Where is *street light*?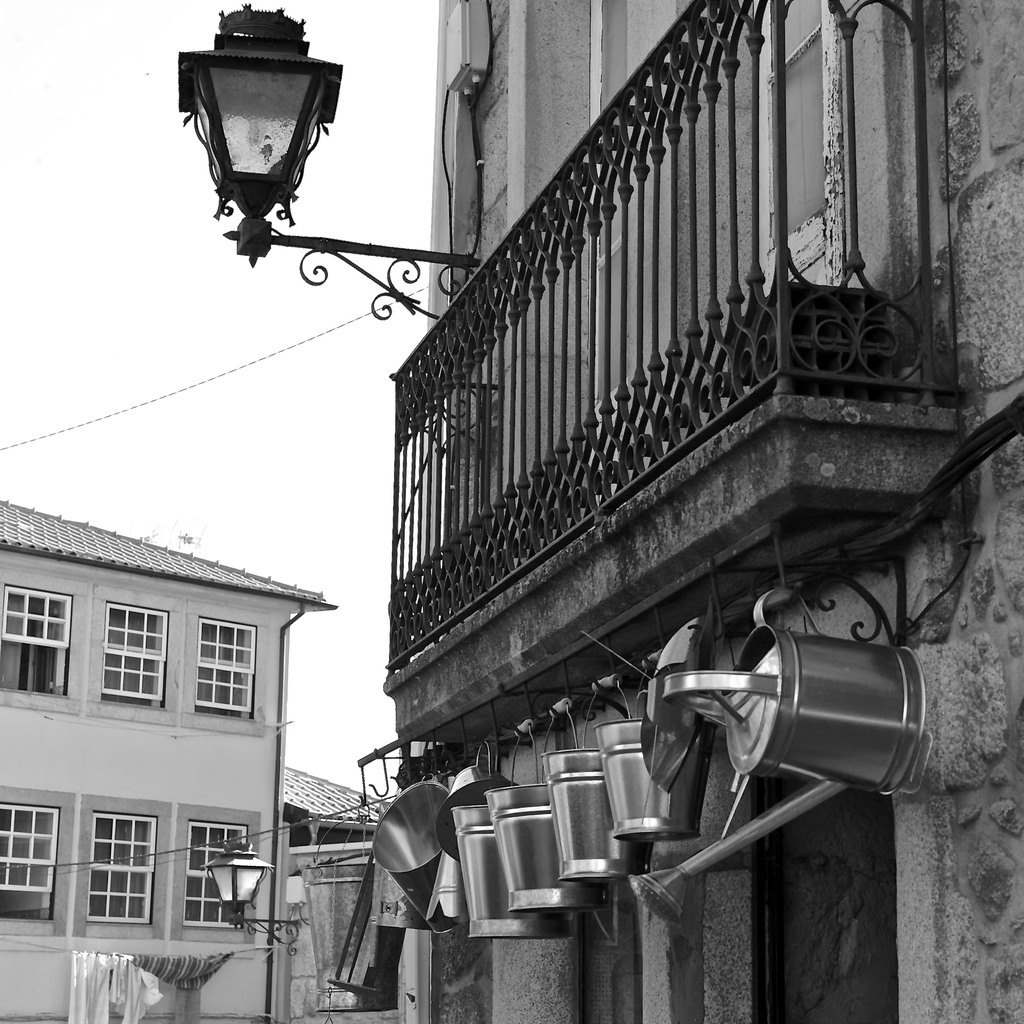
bbox=(163, 0, 344, 317).
